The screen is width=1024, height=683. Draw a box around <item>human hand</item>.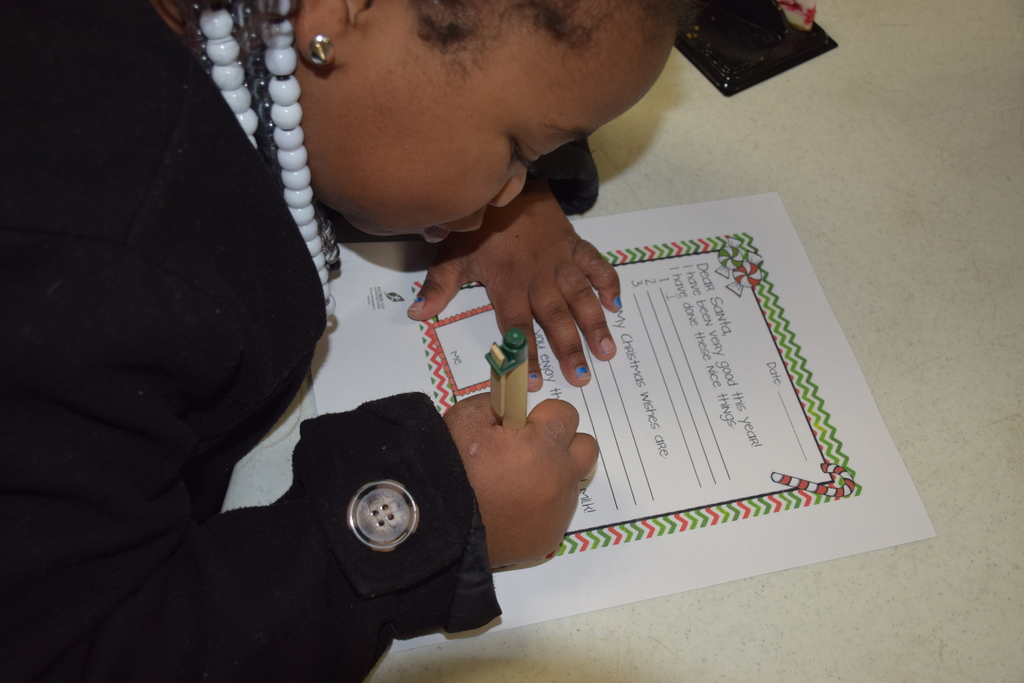
l=442, t=388, r=600, b=568.
